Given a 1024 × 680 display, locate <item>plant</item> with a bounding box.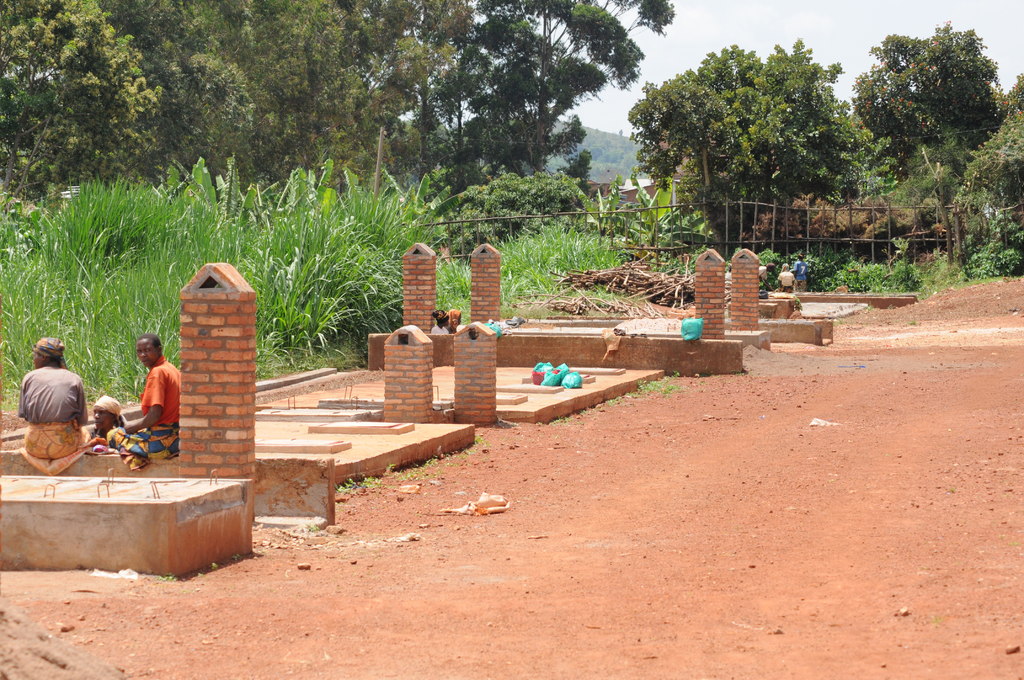
Located: x1=810, y1=255, x2=860, y2=286.
